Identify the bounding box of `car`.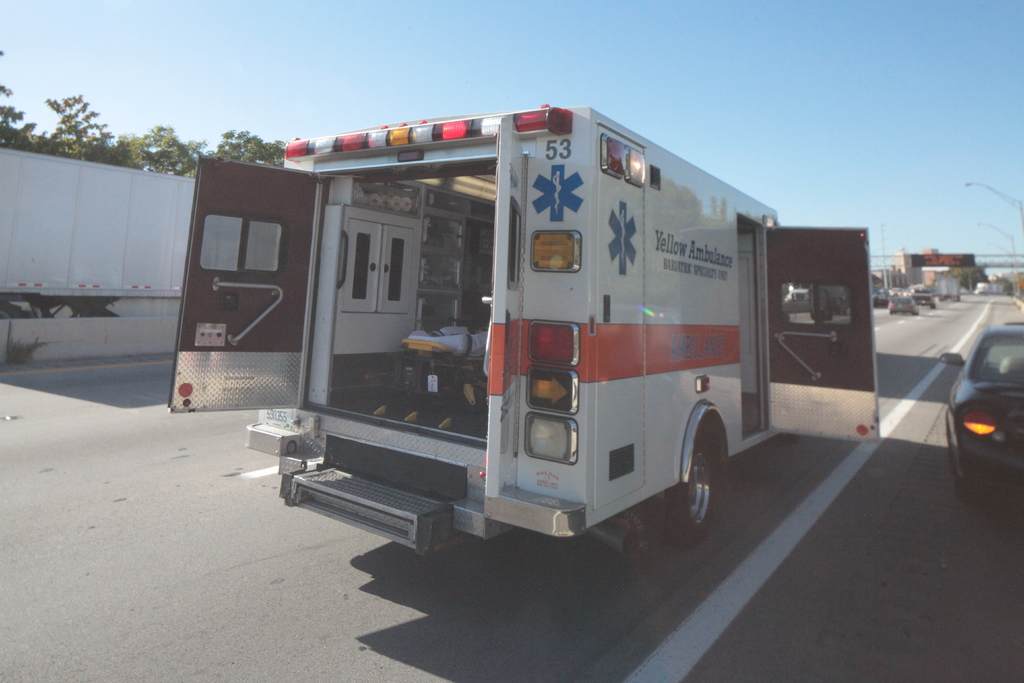
[x1=916, y1=288, x2=934, y2=309].
